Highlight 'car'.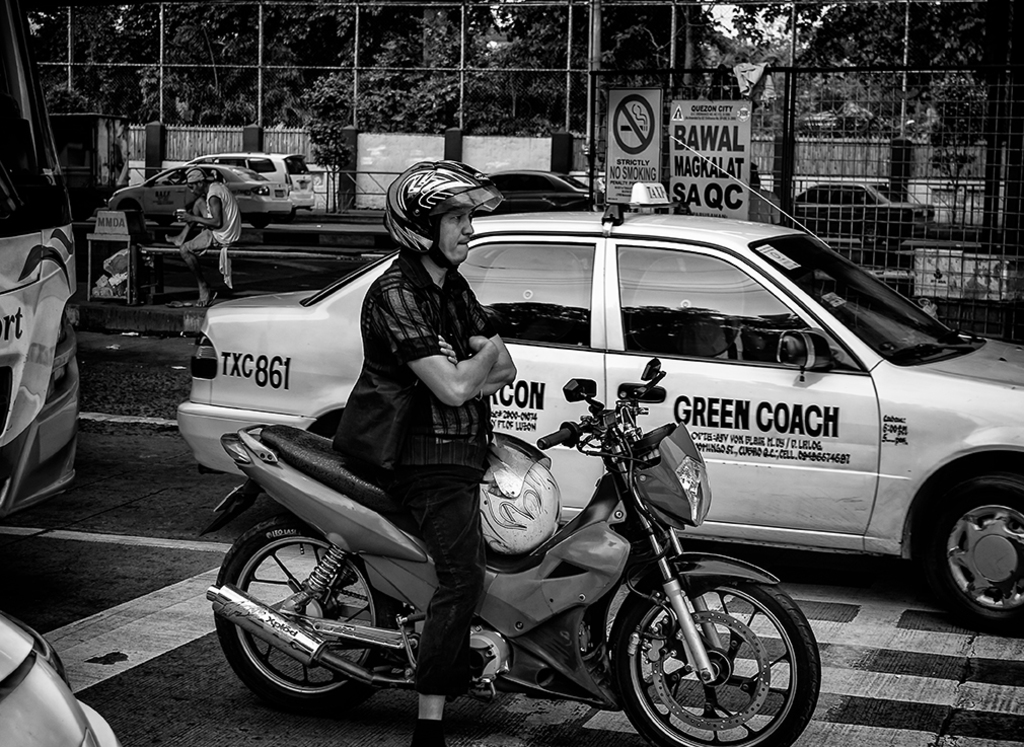
Highlighted region: bbox=(175, 134, 1023, 632).
